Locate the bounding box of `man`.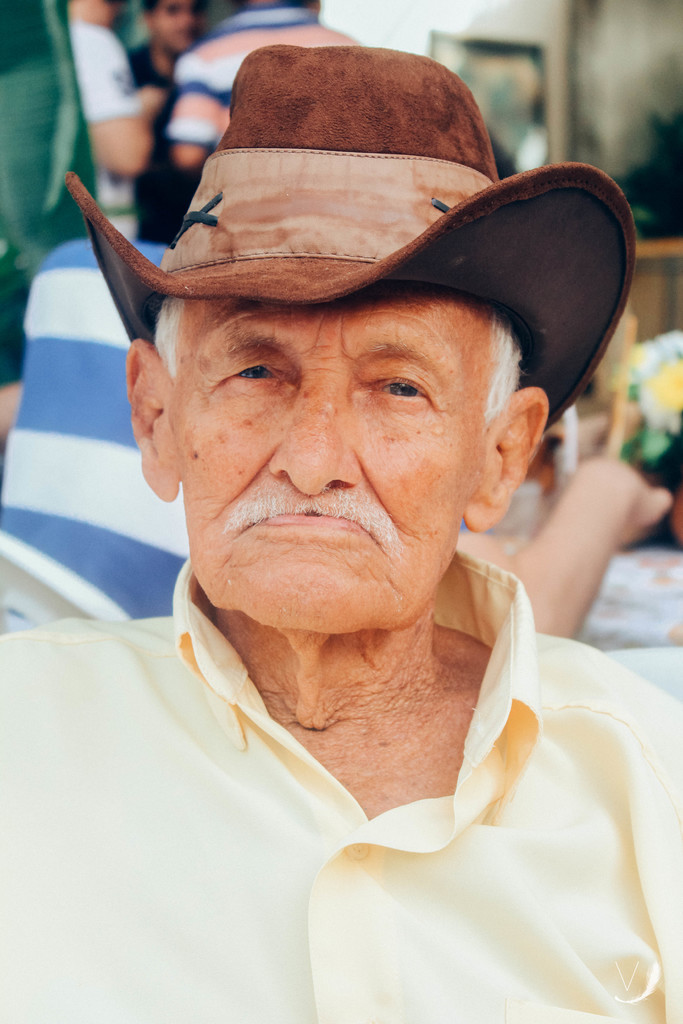
Bounding box: x1=163, y1=0, x2=351, y2=179.
